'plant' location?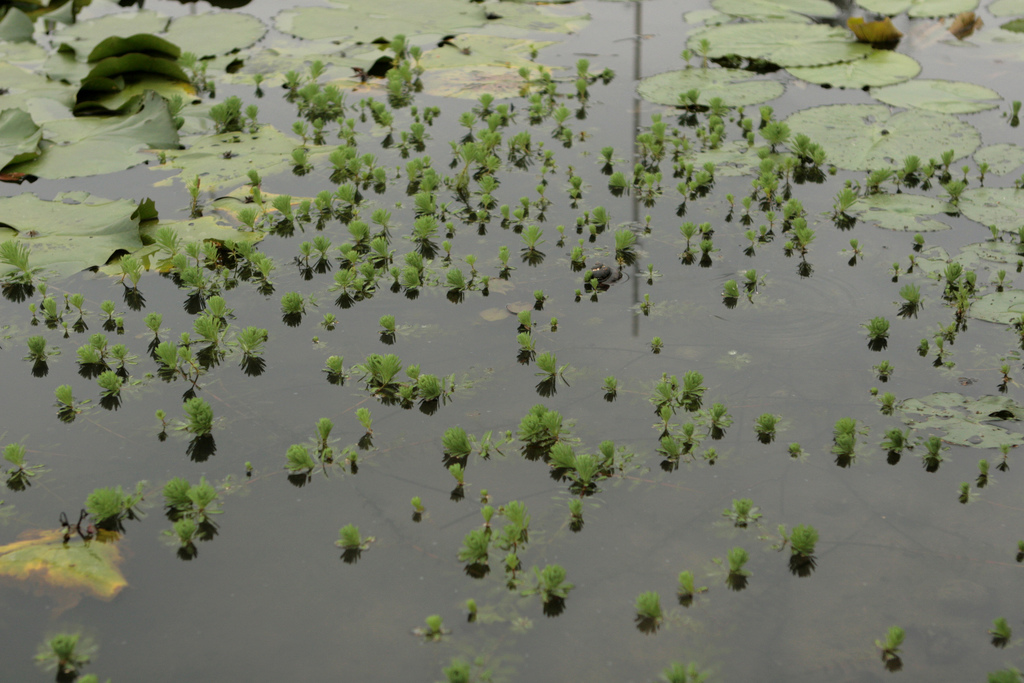
410/496/422/517
